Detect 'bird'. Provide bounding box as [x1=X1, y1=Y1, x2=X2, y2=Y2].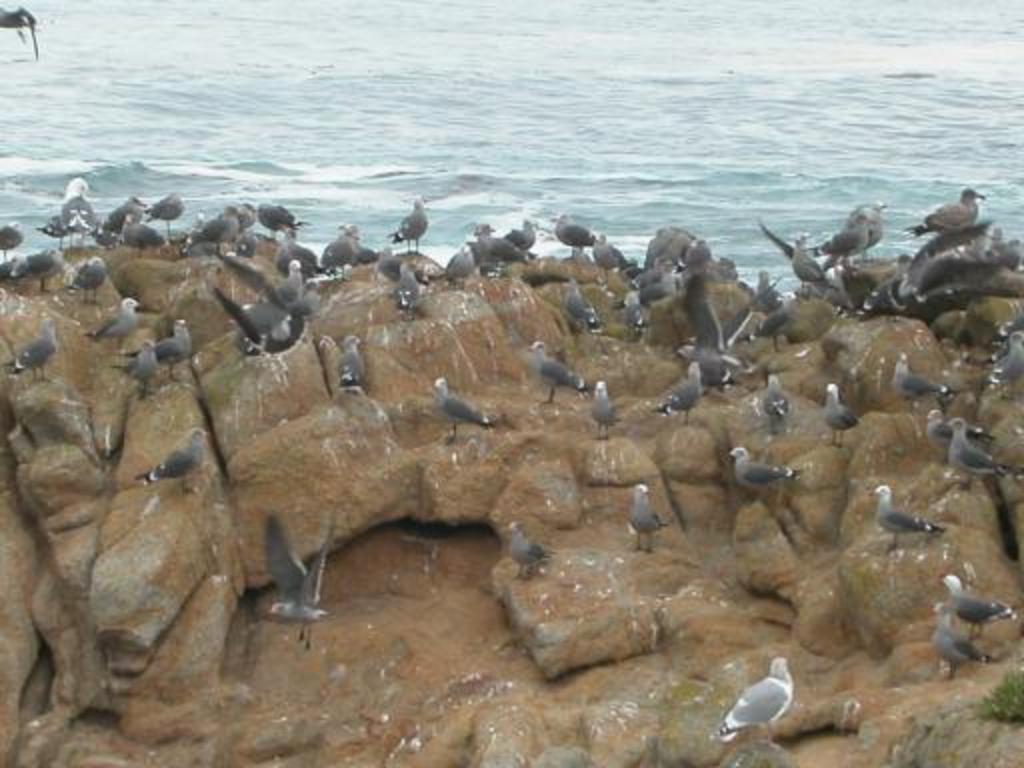
[x1=62, y1=256, x2=110, y2=304].
